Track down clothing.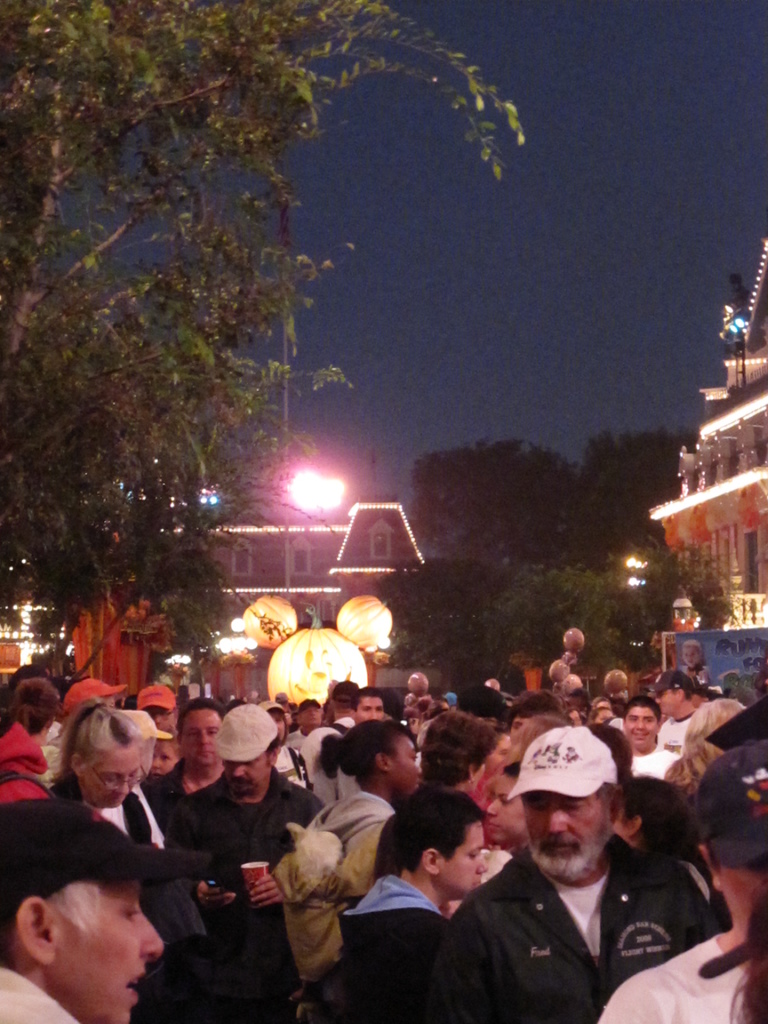
Tracked to {"x1": 417, "y1": 829, "x2": 724, "y2": 1023}.
